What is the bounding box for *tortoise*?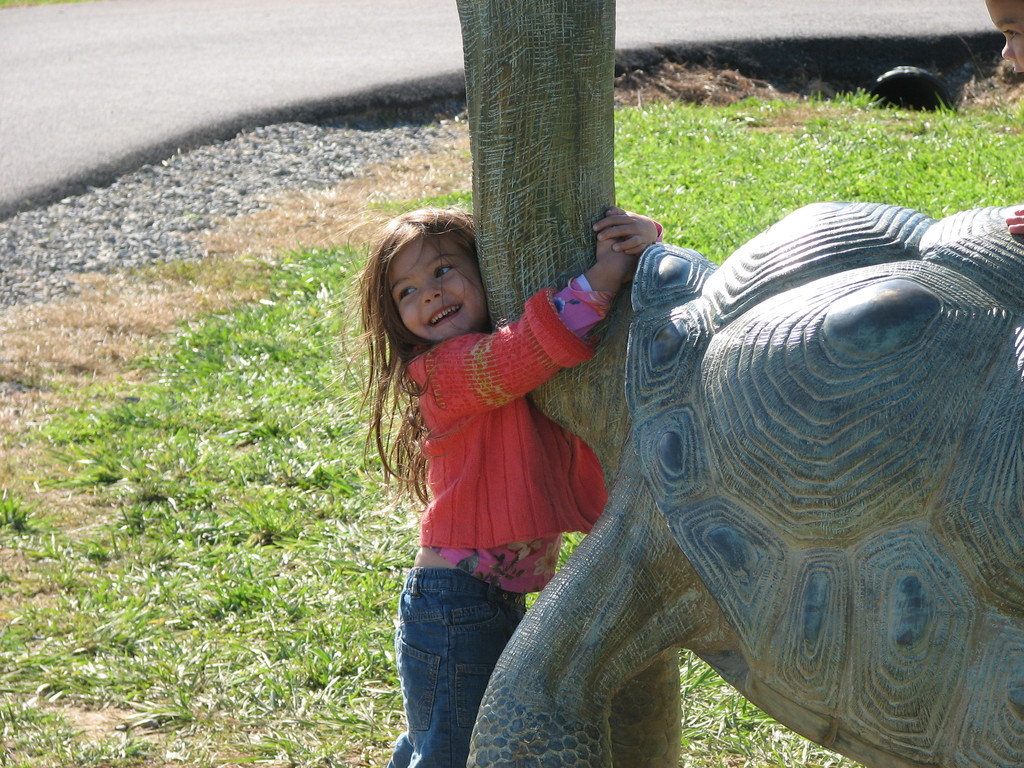
{"x1": 420, "y1": 0, "x2": 1023, "y2": 767}.
